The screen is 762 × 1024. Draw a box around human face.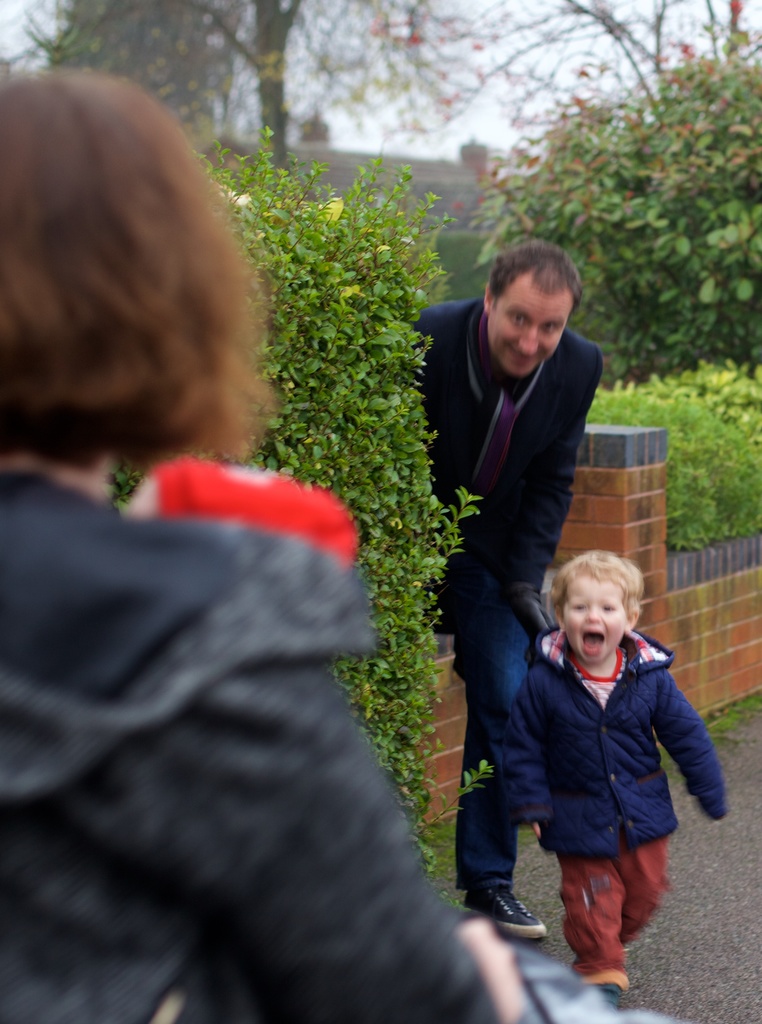
bbox(566, 576, 625, 665).
